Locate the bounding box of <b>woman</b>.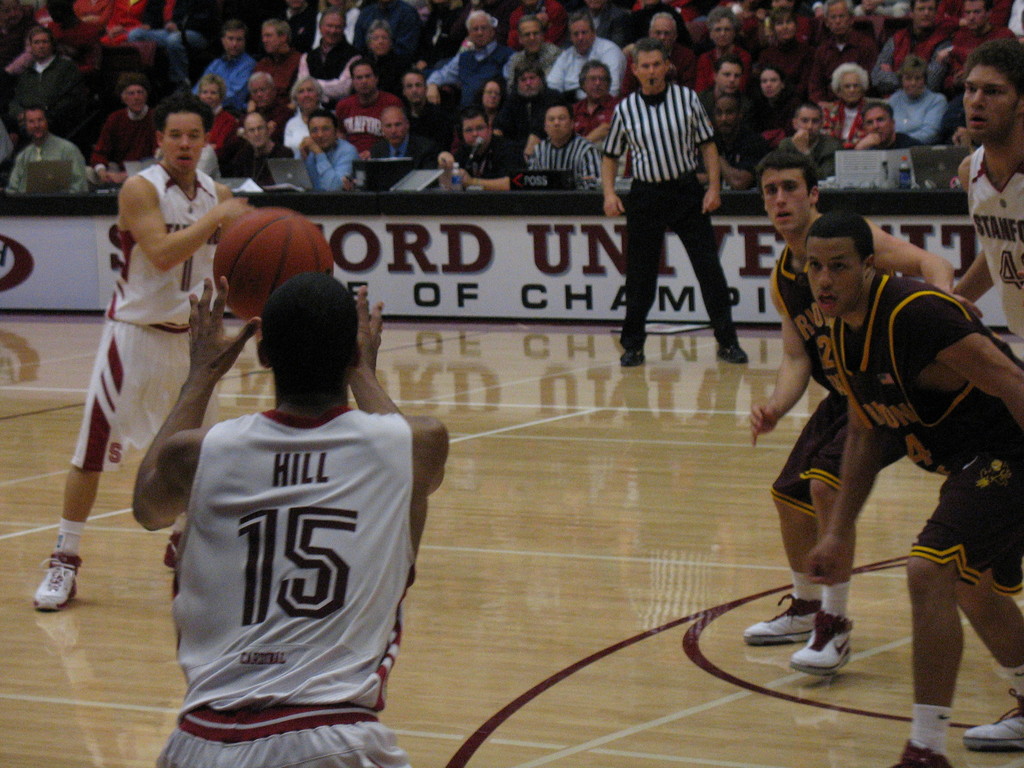
Bounding box: [x1=452, y1=77, x2=522, y2=159].
